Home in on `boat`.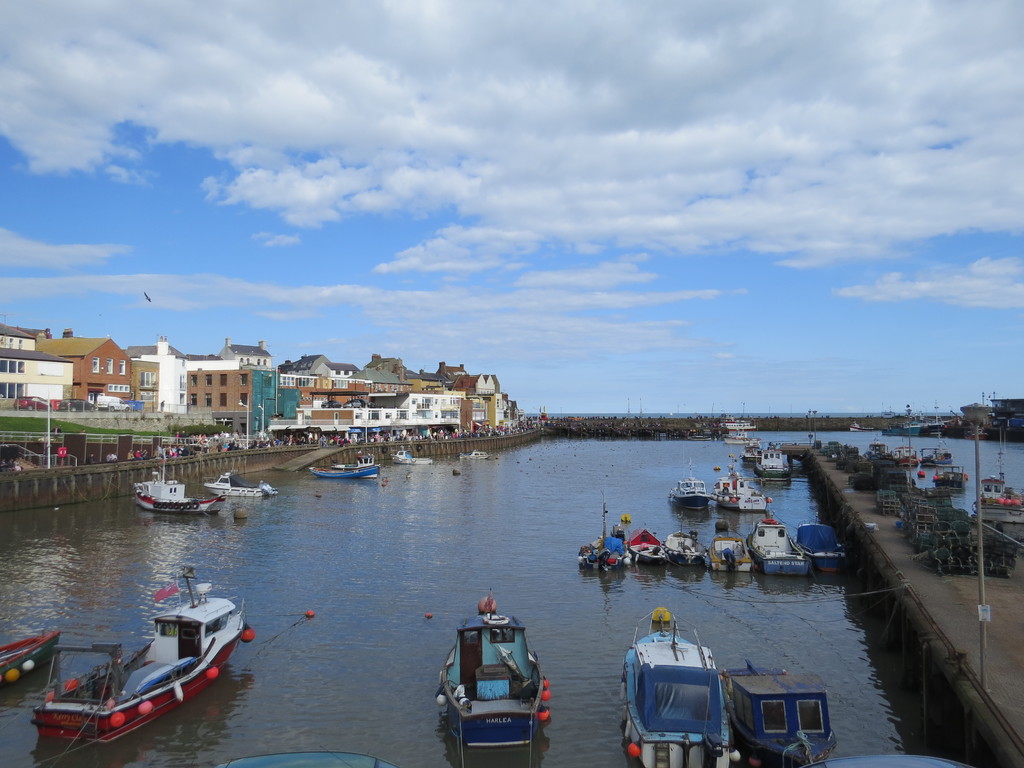
Homed in at 134,456,224,516.
